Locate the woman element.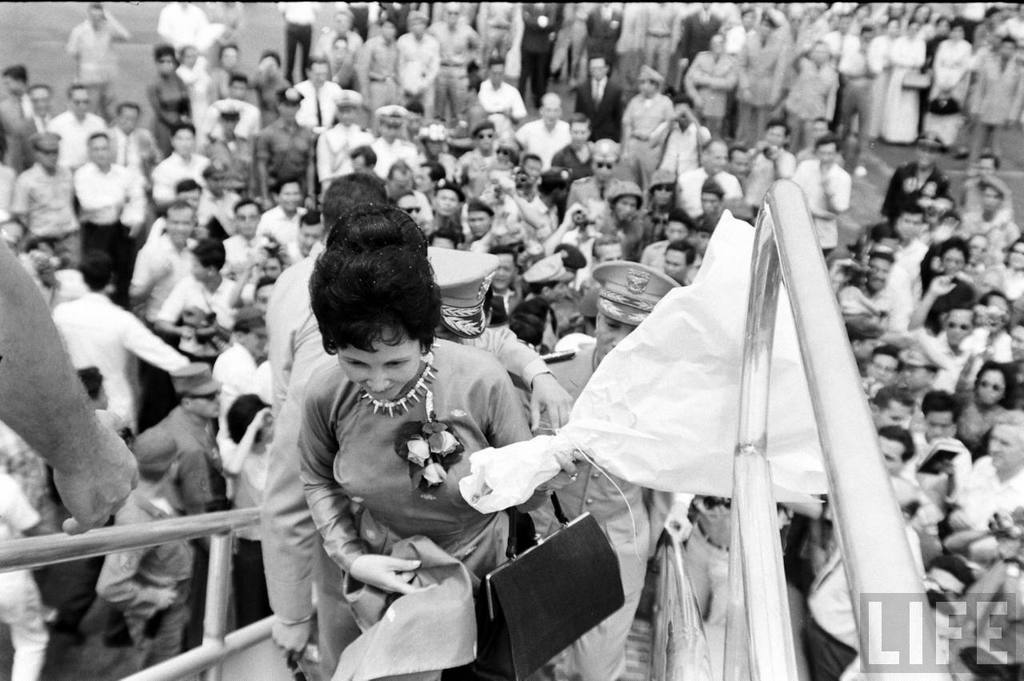
Element bbox: Rect(956, 347, 1010, 449).
